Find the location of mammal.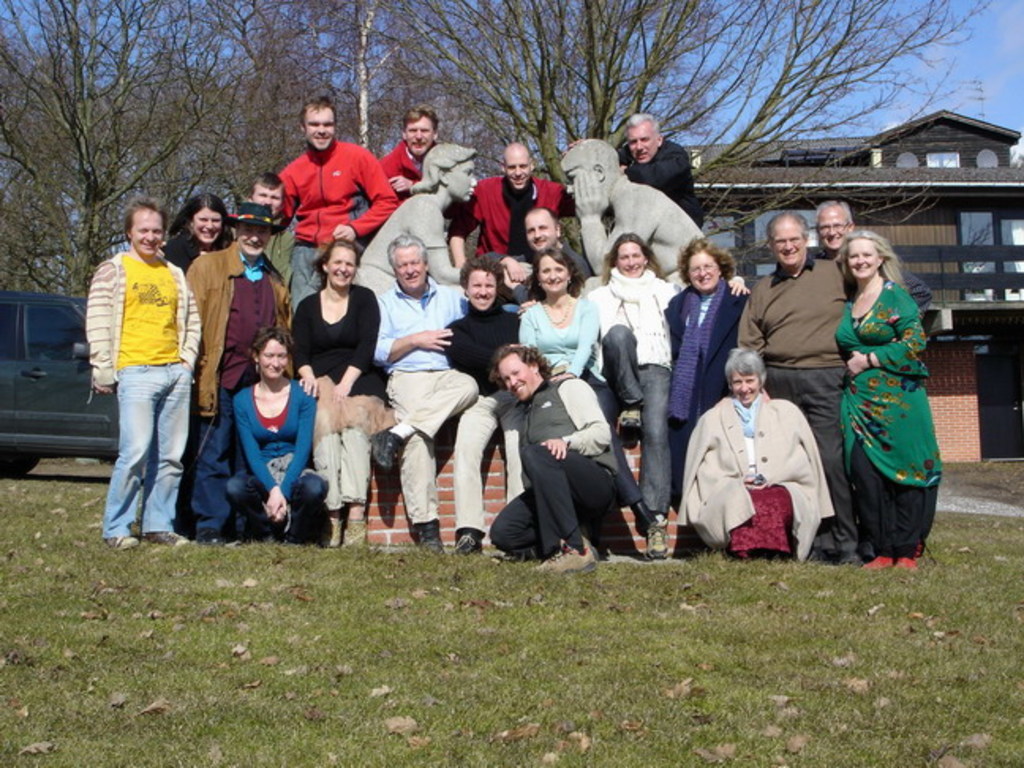
Location: l=661, t=239, r=747, b=509.
